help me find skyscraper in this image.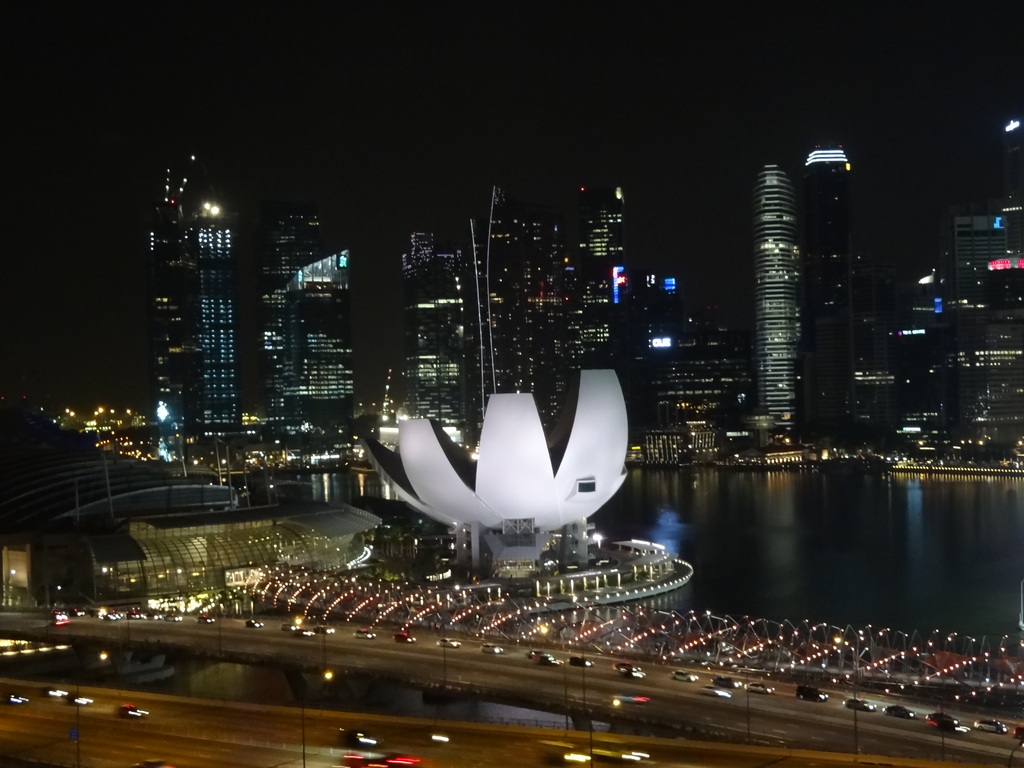
Found it: pyautogui.locateOnScreen(797, 142, 854, 442).
